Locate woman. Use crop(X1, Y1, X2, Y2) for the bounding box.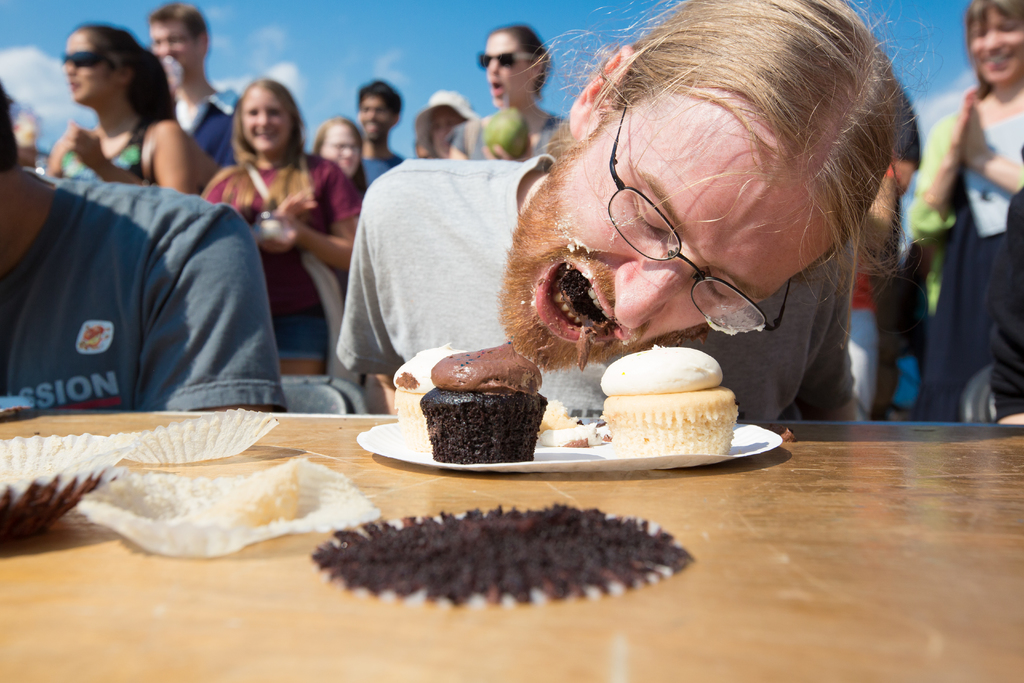
crop(202, 78, 362, 375).
